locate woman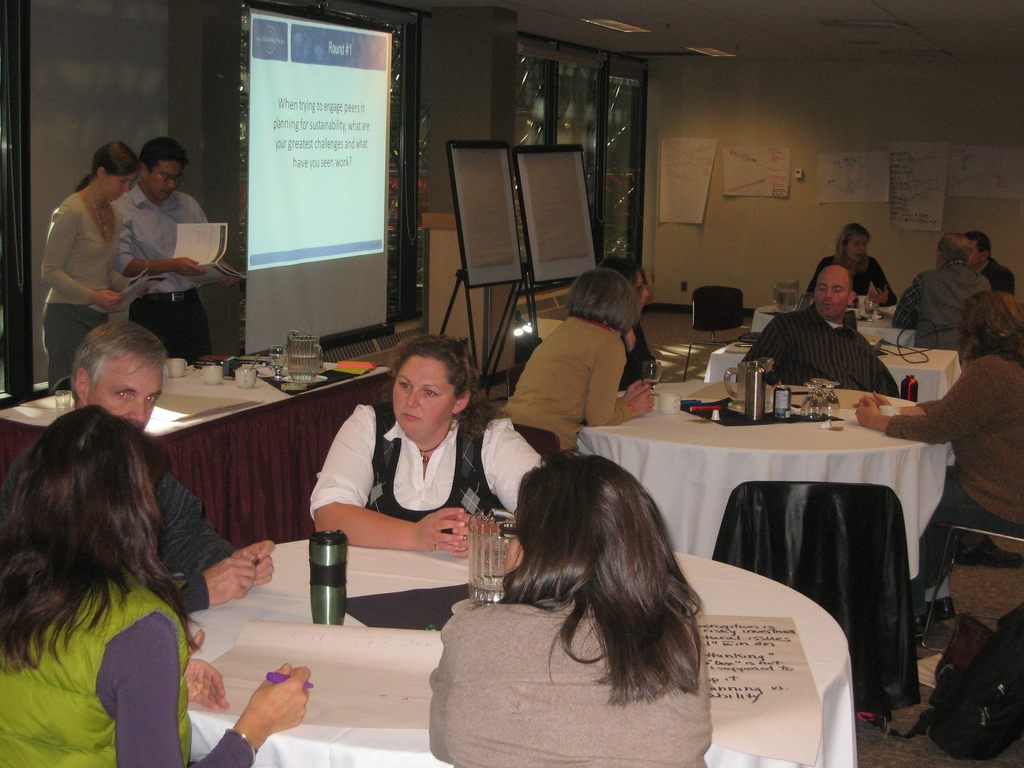
(465,448,743,755)
